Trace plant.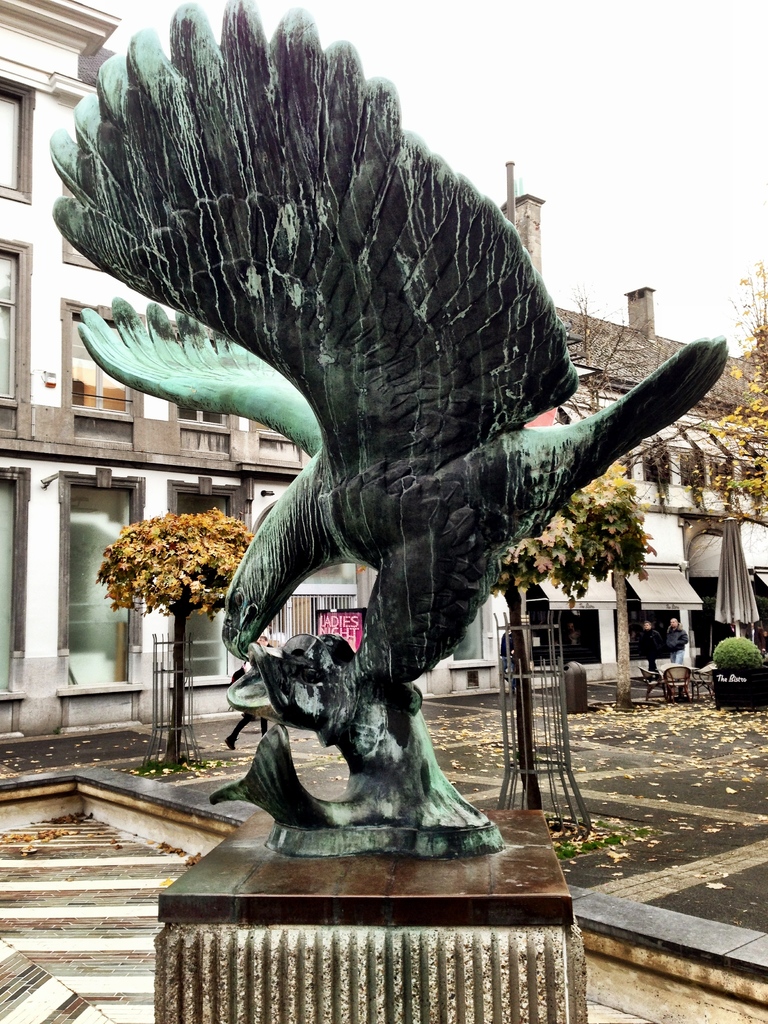
Traced to [100, 494, 257, 770].
